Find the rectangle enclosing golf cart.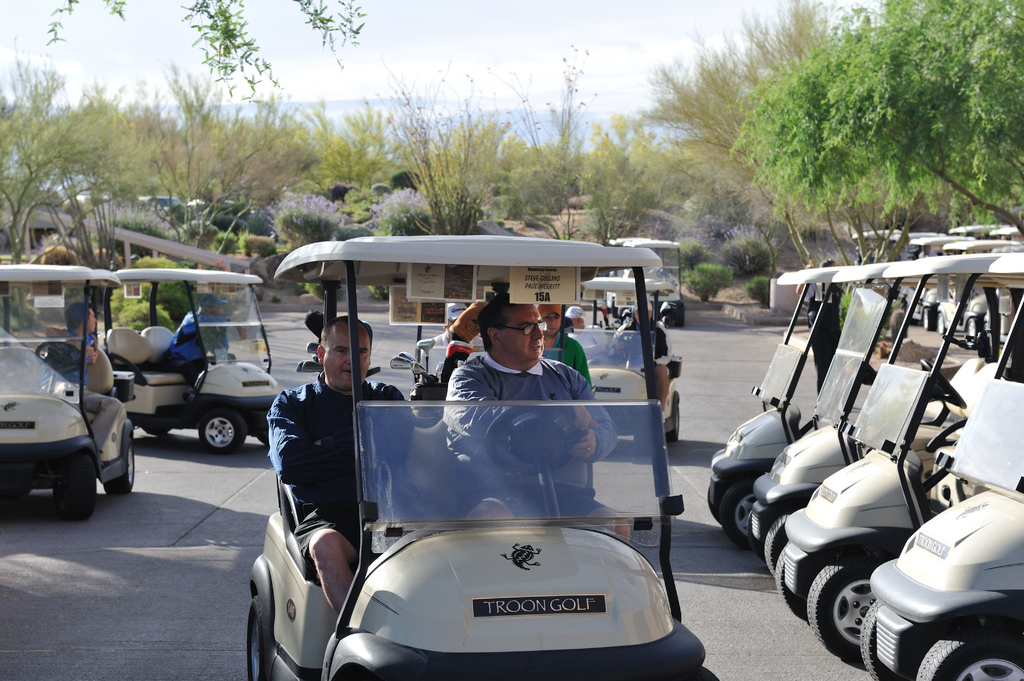
[0,261,135,521].
